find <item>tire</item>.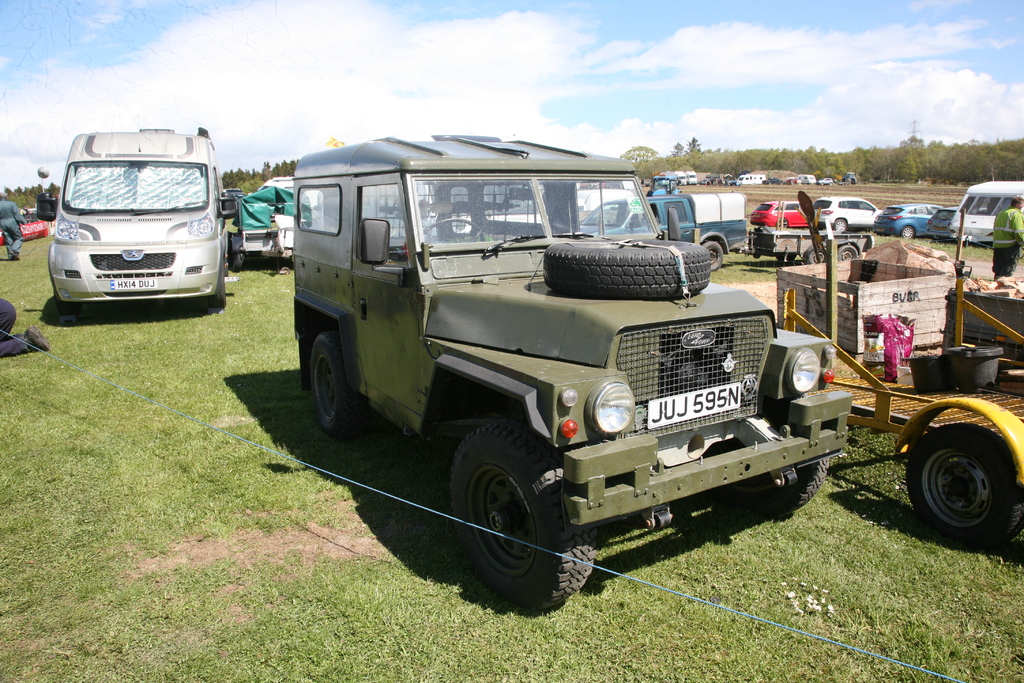
<bbox>738, 460, 826, 518</bbox>.
